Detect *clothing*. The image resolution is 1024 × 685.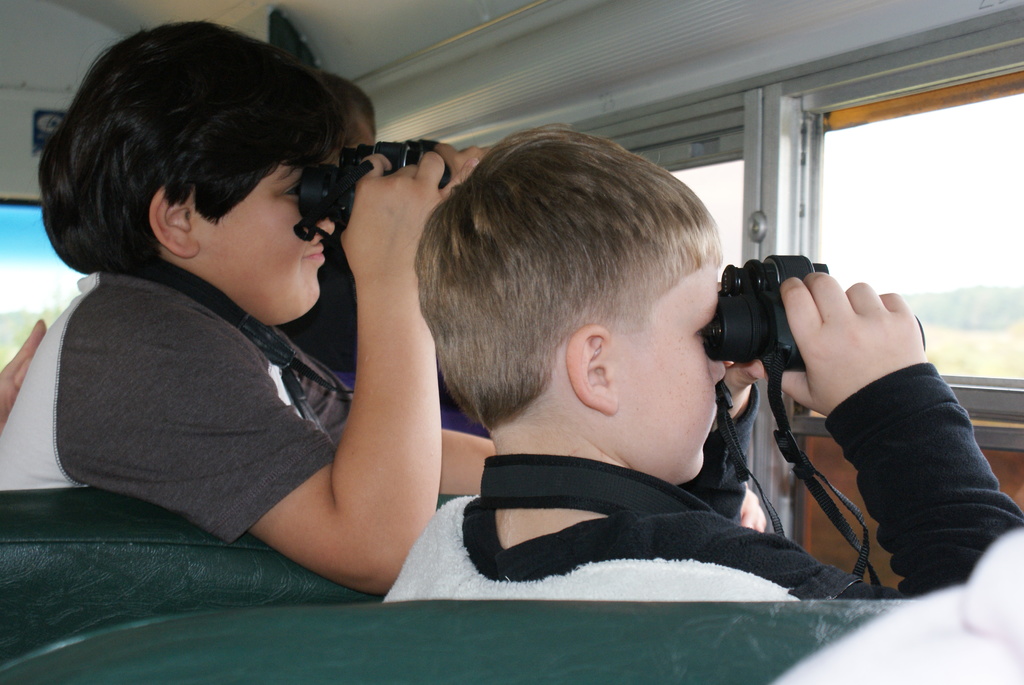
378 357 1023 605.
